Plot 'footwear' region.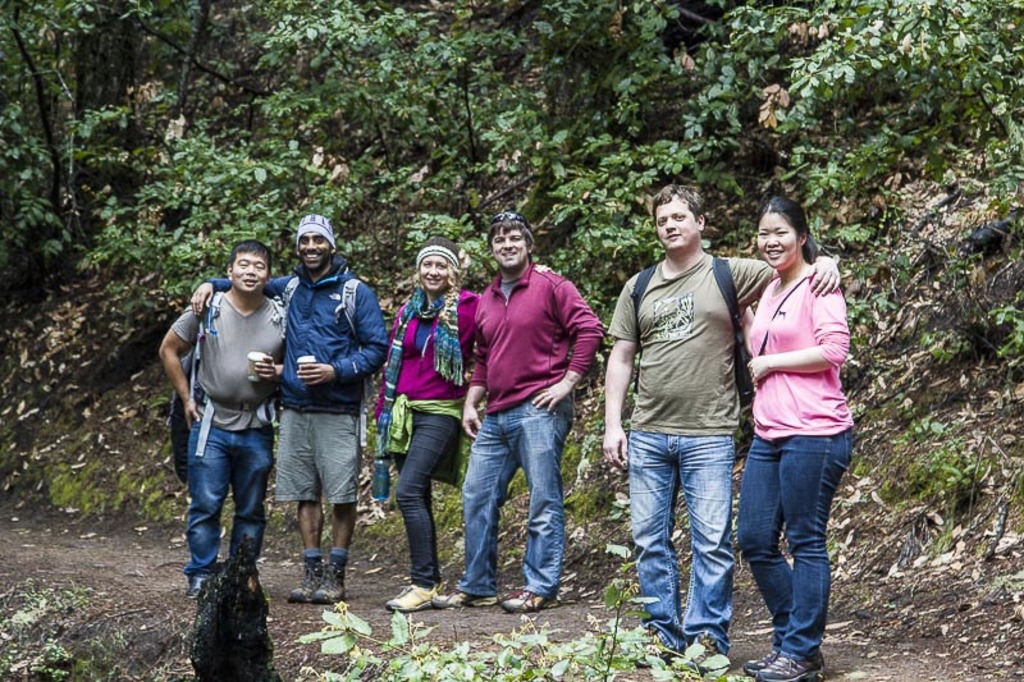
Plotted at rect(188, 573, 206, 604).
